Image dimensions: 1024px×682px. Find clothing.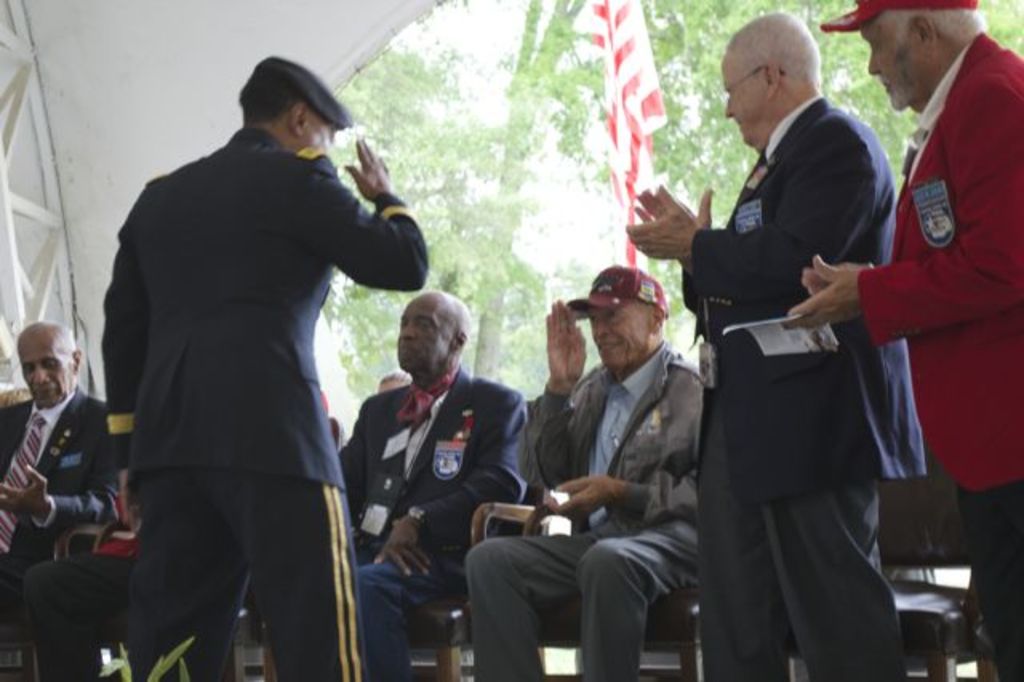
crop(861, 34, 1022, 680).
